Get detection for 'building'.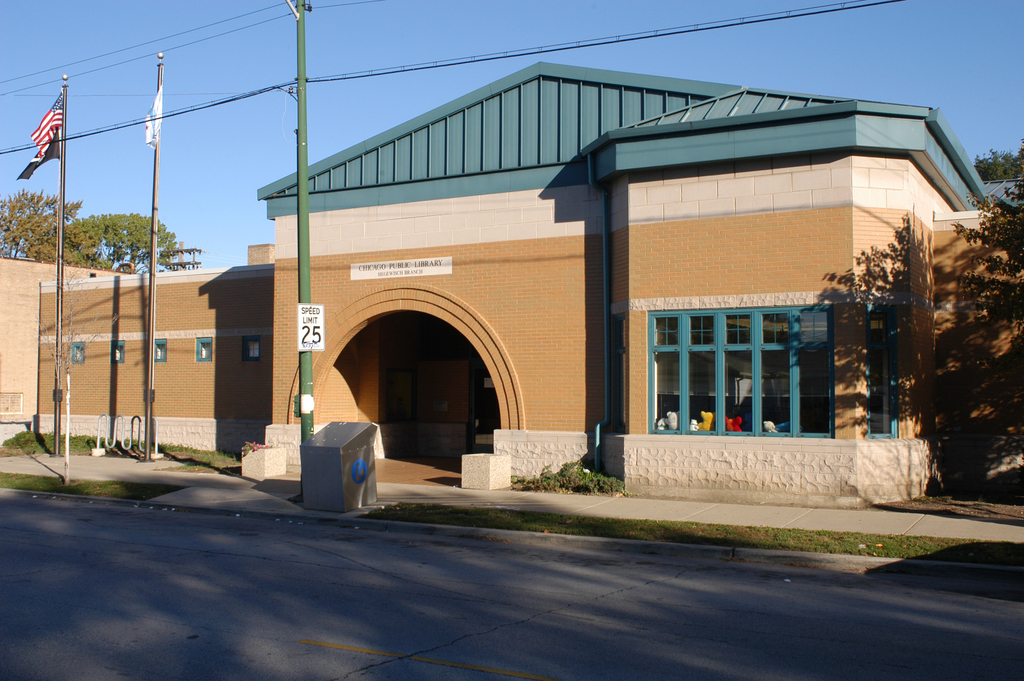
Detection: bbox=(42, 65, 1023, 500).
